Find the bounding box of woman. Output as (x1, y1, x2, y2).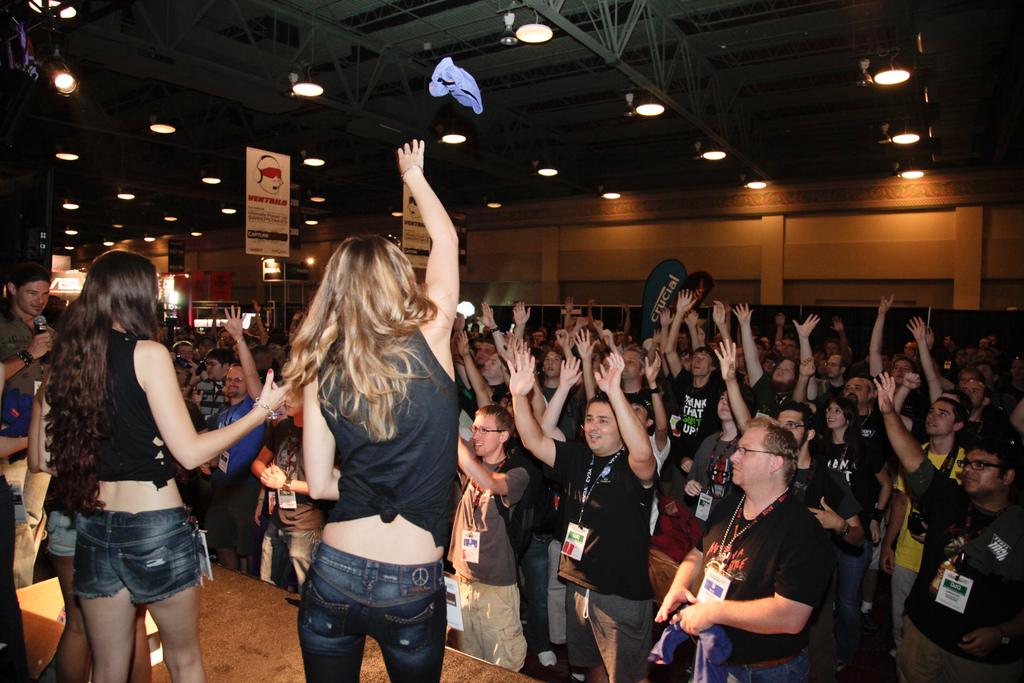
(282, 133, 481, 682).
